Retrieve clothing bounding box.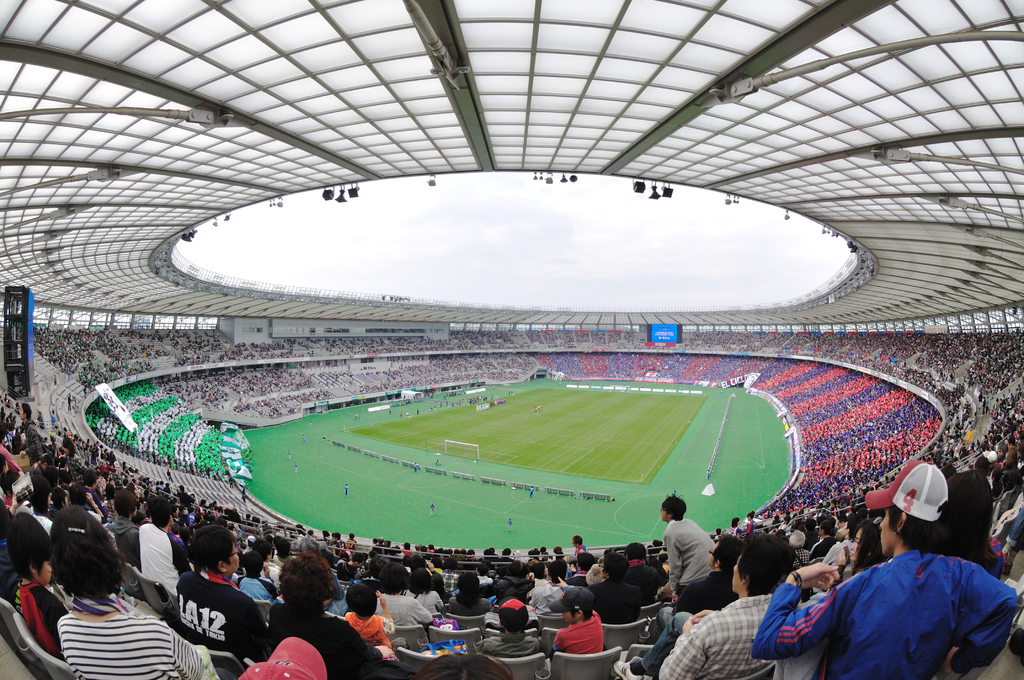
Bounding box: [6, 584, 60, 660].
